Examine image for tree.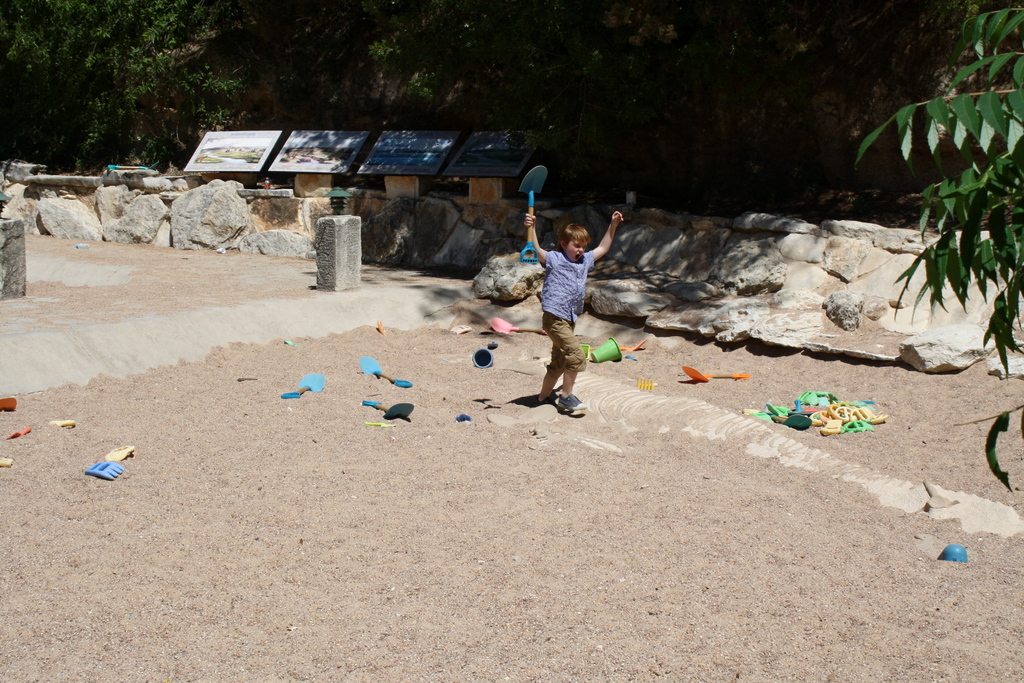
Examination result: x1=850 y1=4 x2=1023 y2=493.
